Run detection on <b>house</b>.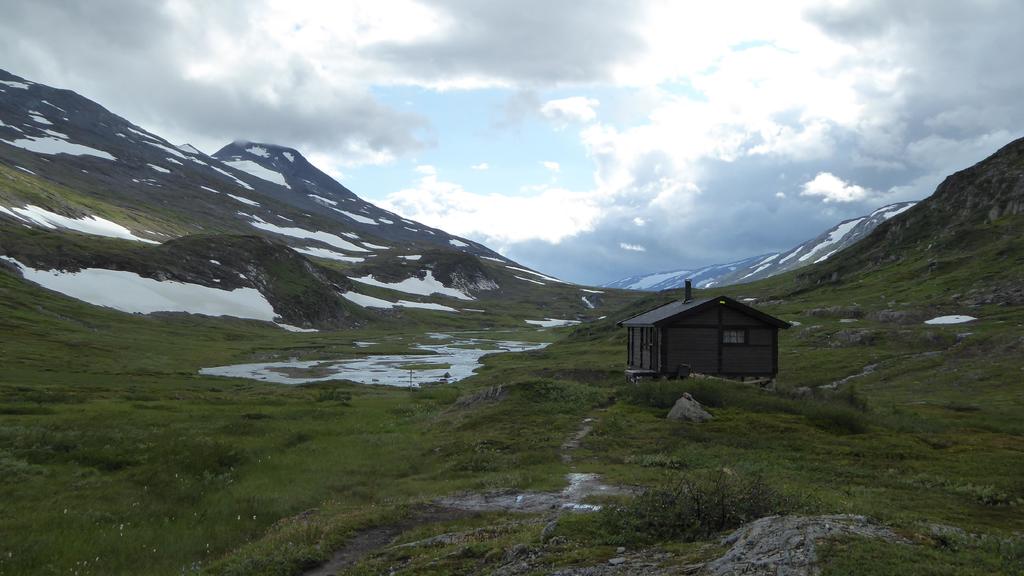
Result: bbox(627, 281, 792, 386).
